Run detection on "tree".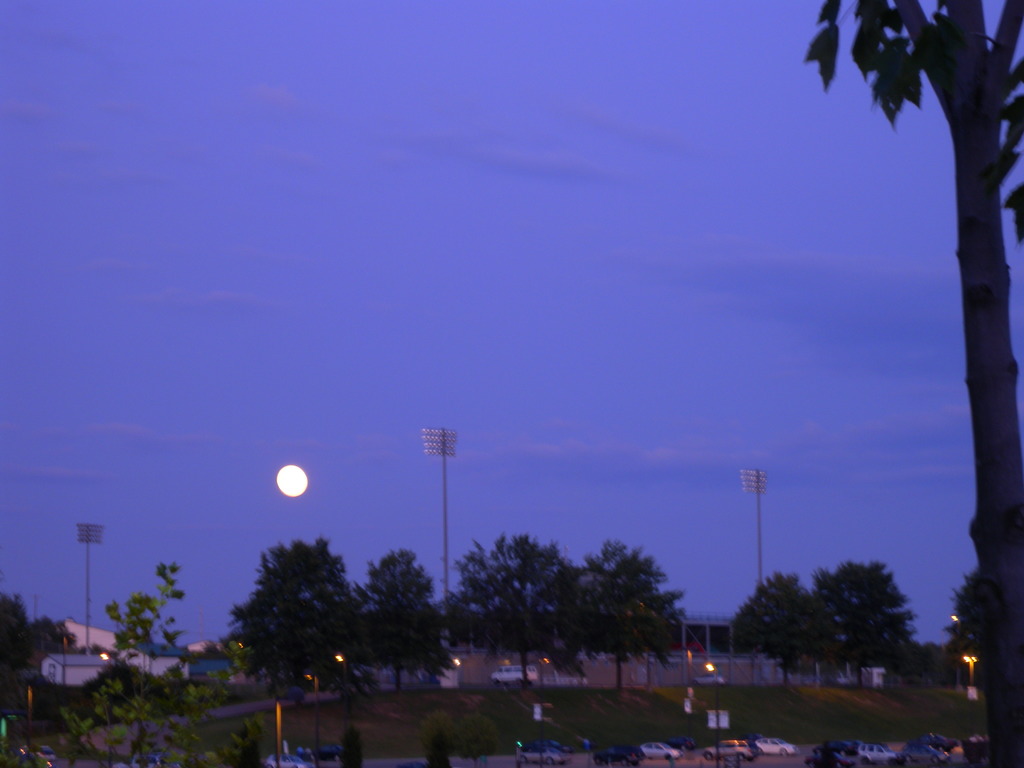
Result: detection(575, 534, 694, 693).
